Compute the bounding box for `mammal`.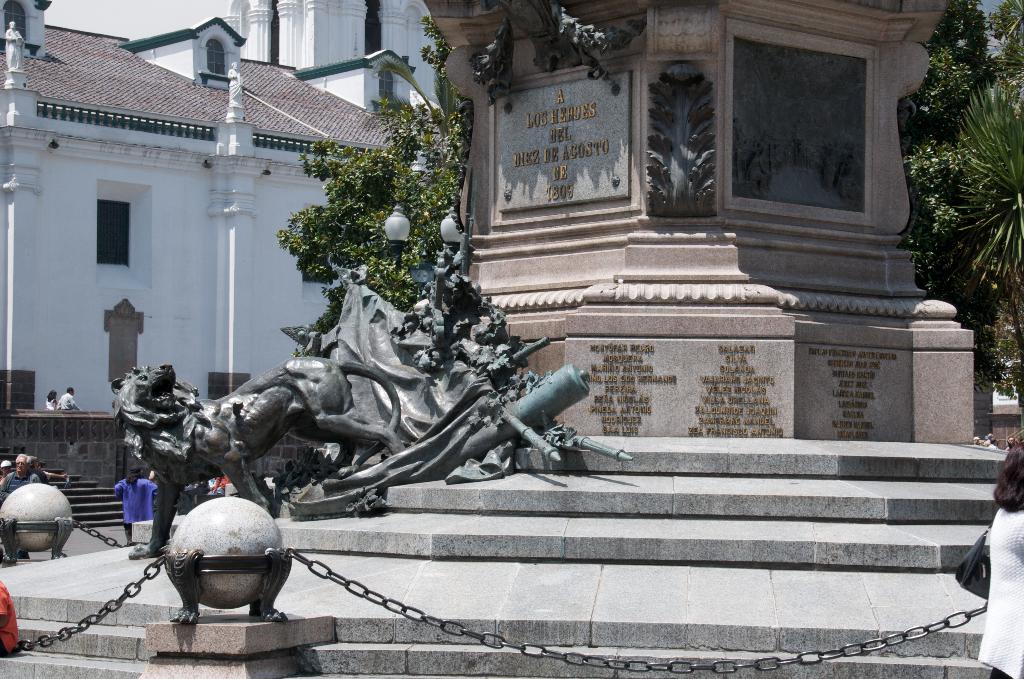
(202,477,218,491).
